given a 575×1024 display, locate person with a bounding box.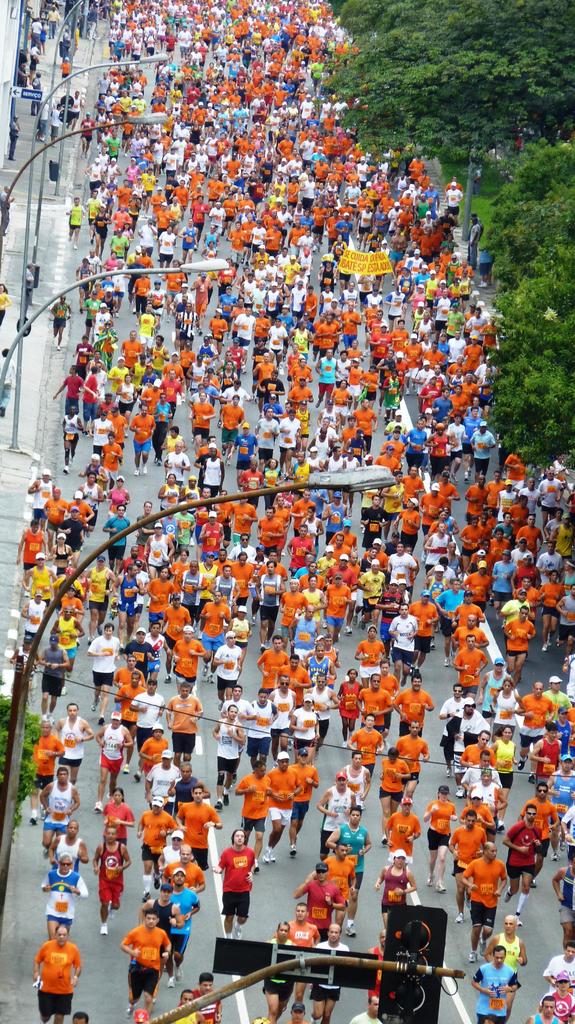
Located: BBox(462, 731, 496, 765).
